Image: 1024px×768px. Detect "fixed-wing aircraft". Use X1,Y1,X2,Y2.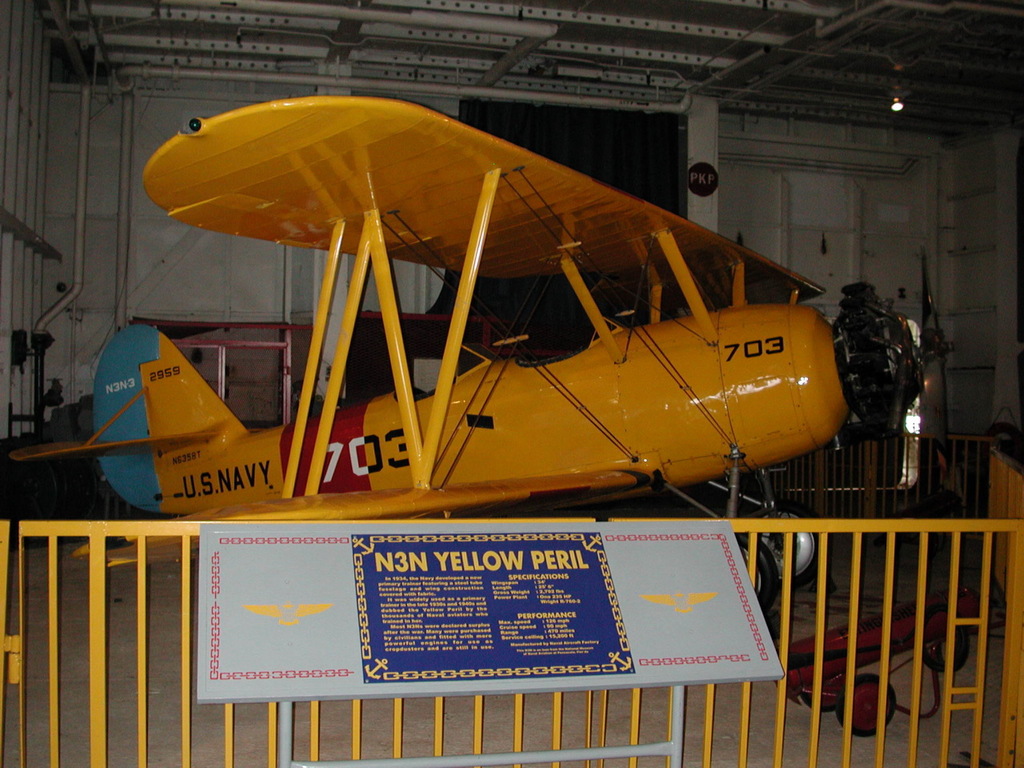
6,94,958,616.
